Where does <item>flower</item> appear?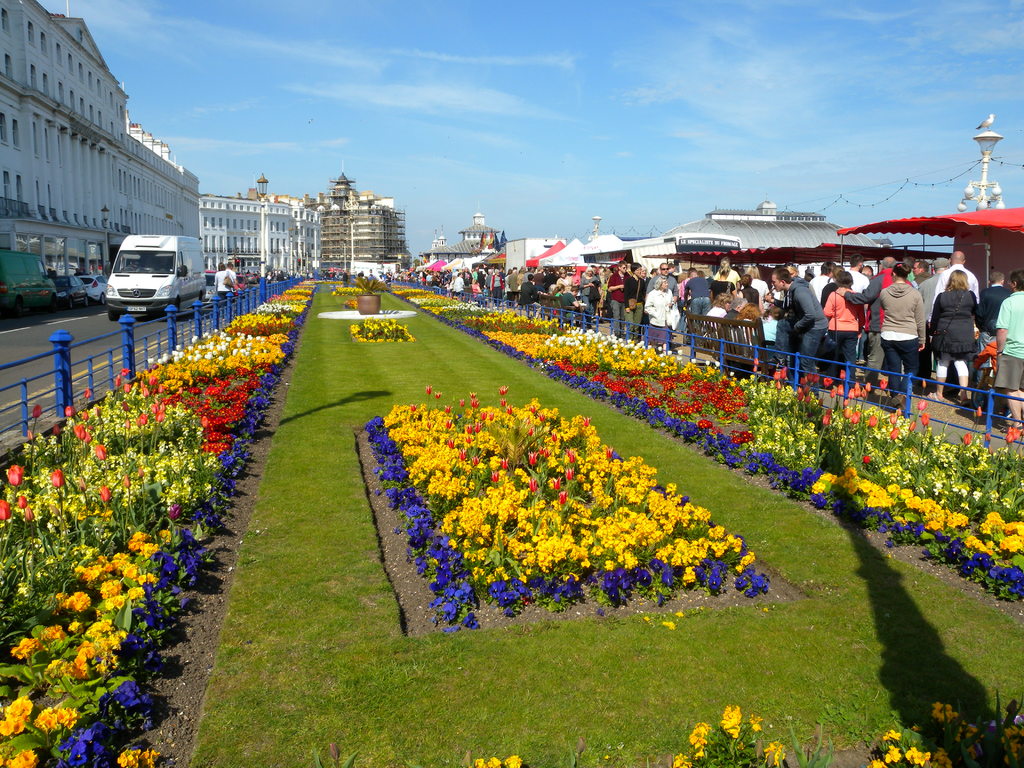
Appears at 646/345/652/349.
